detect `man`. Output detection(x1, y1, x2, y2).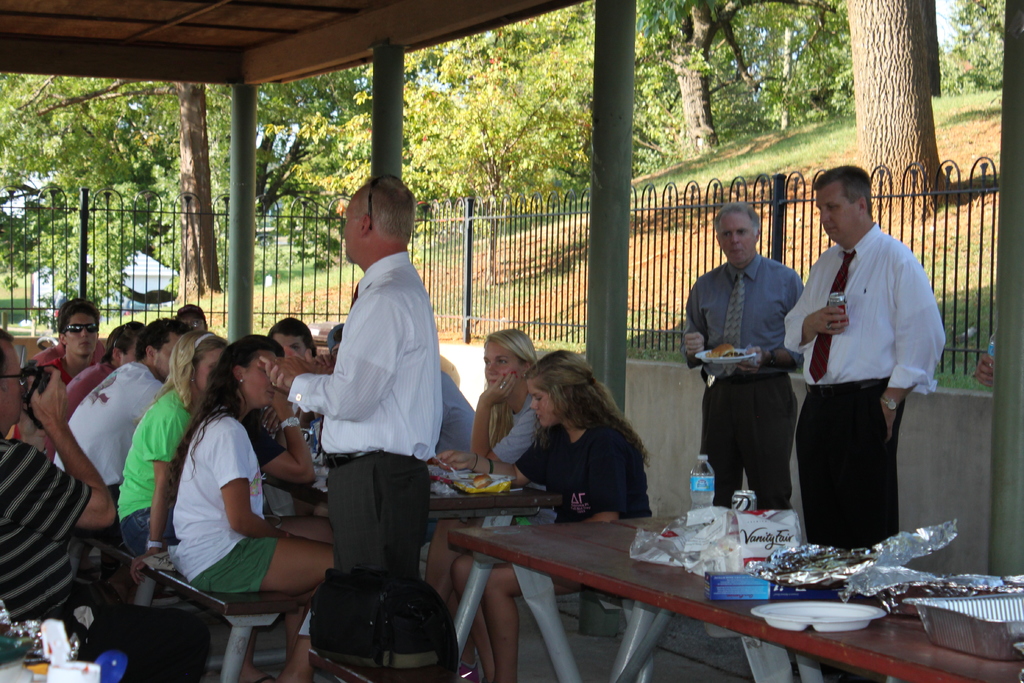
detection(0, 325, 212, 682).
